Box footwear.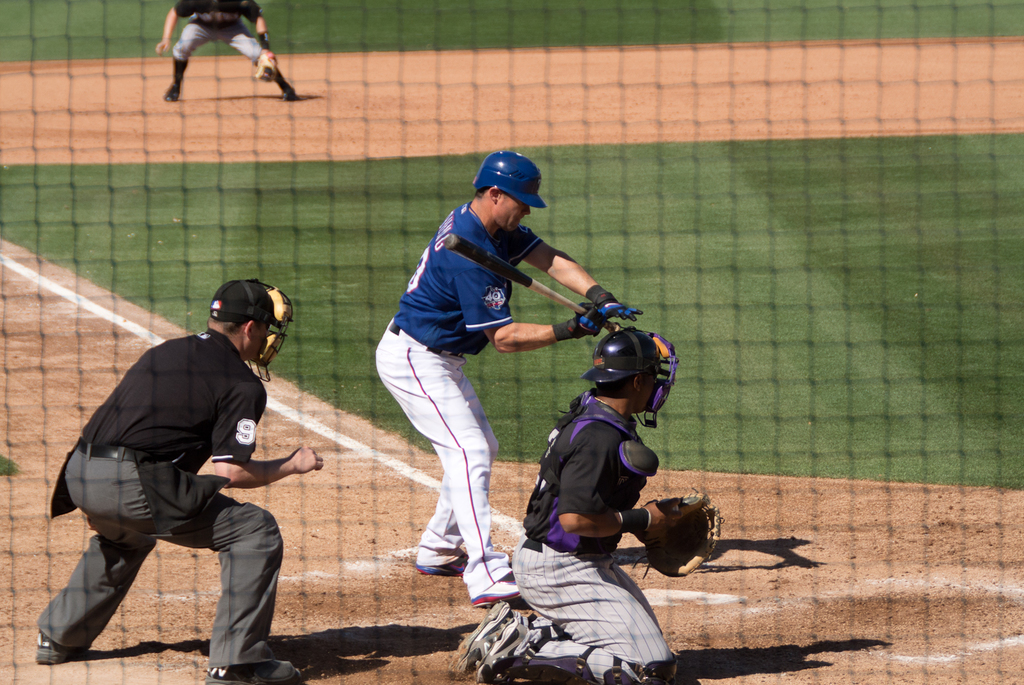
451:598:517:674.
